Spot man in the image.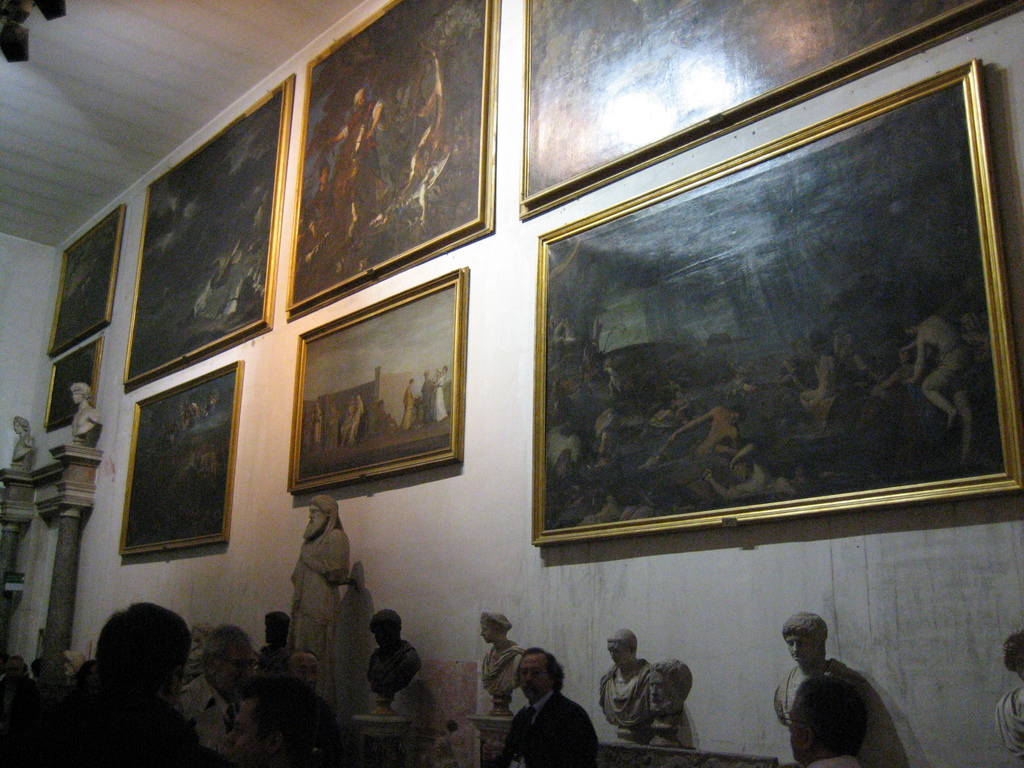
man found at (left=496, top=650, right=610, bottom=767).
